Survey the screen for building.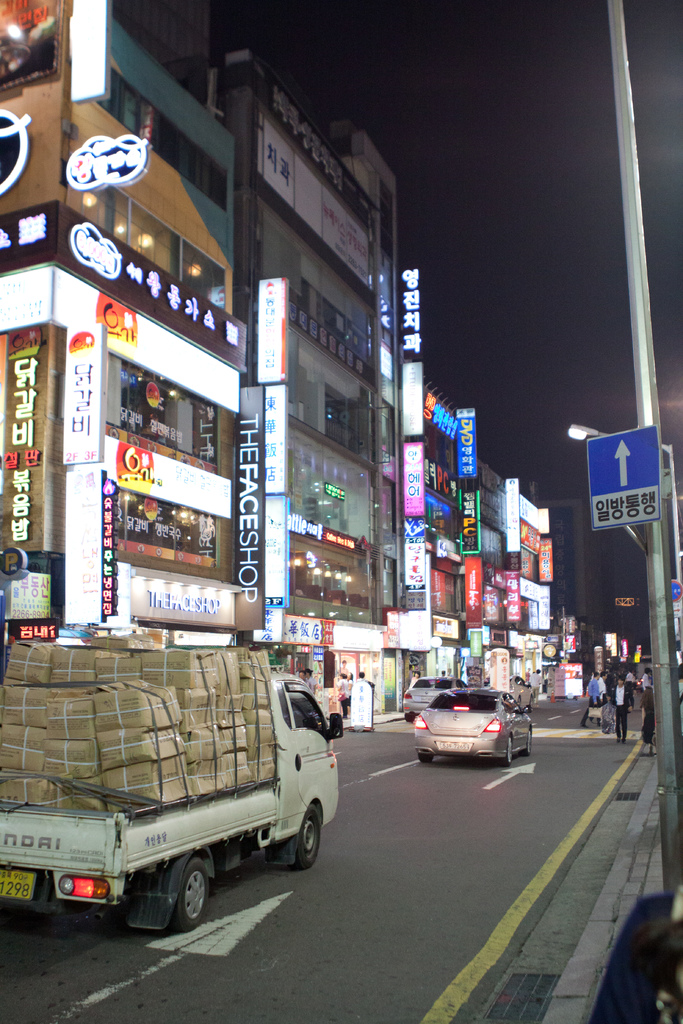
Survey found: (552, 503, 599, 622).
